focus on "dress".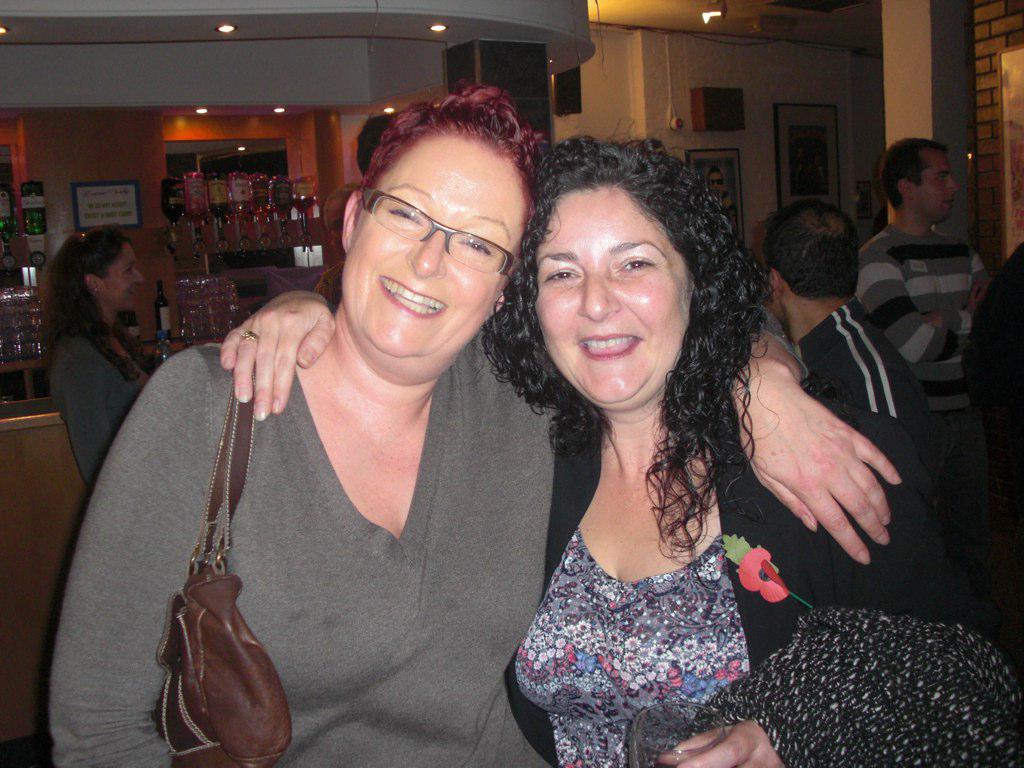
Focused at x1=50 y1=326 x2=593 y2=767.
